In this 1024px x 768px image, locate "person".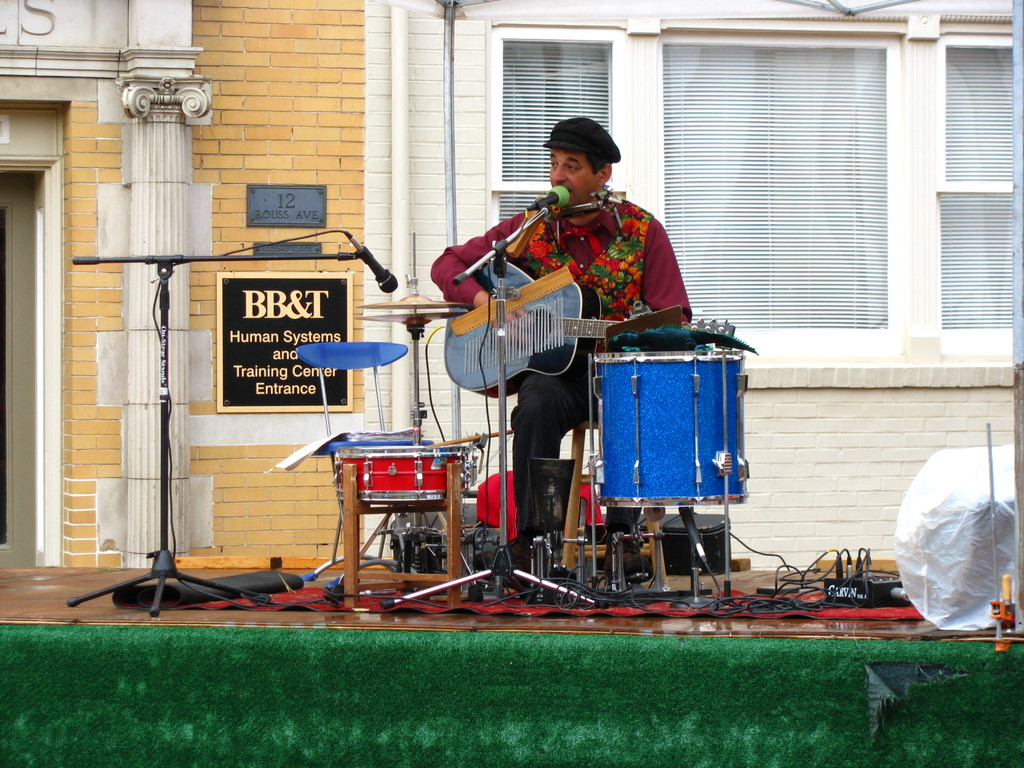
Bounding box: bbox(460, 101, 692, 557).
